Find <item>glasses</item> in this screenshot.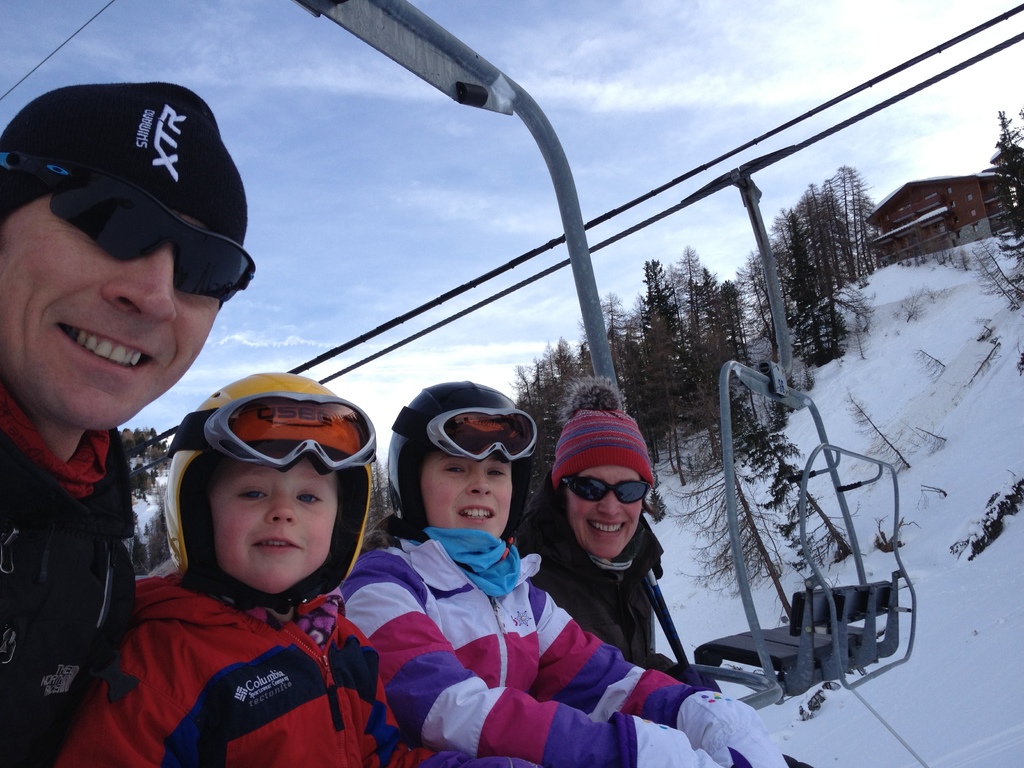
The bounding box for <item>glasses</item> is x1=0, y1=148, x2=257, y2=301.
